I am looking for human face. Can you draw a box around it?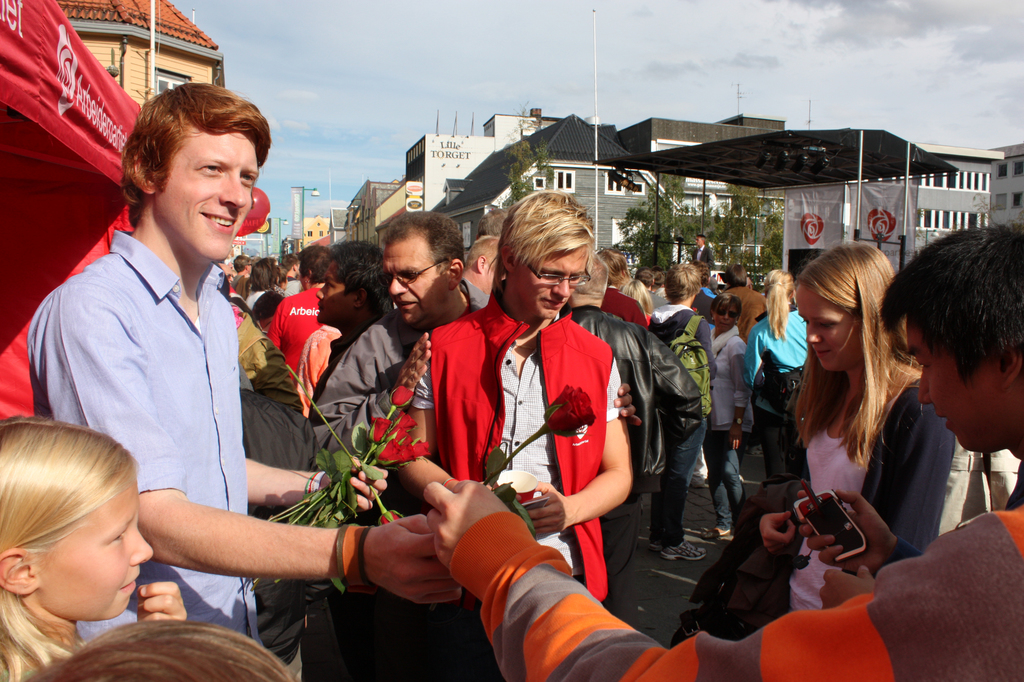
Sure, the bounding box is x1=38, y1=484, x2=150, y2=622.
